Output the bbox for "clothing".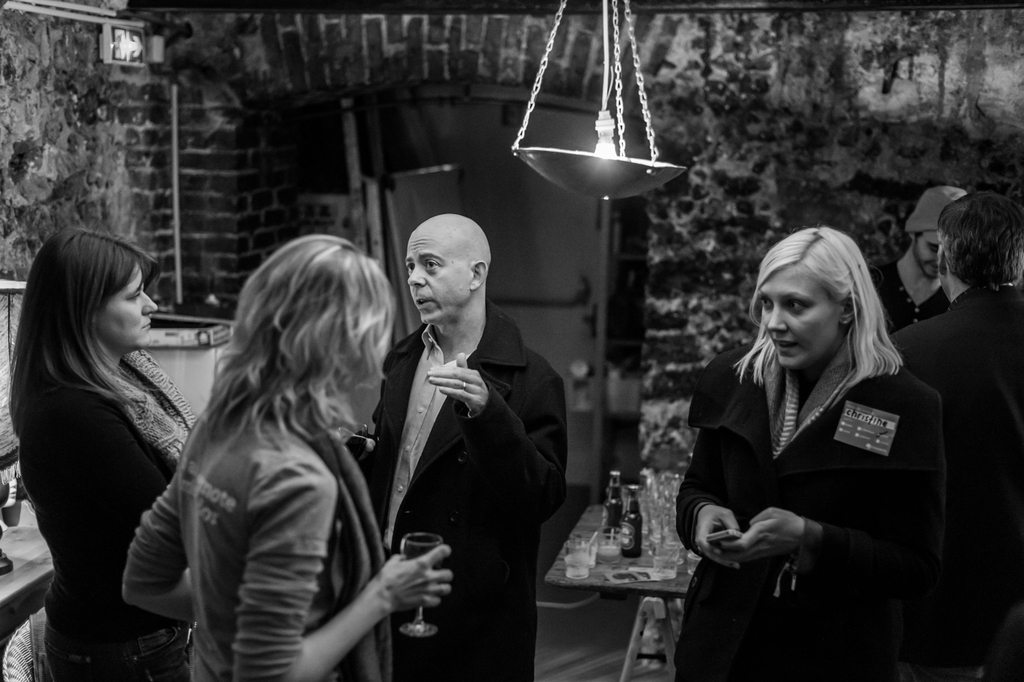
{"left": 15, "top": 321, "right": 205, "bottom": 678}.
